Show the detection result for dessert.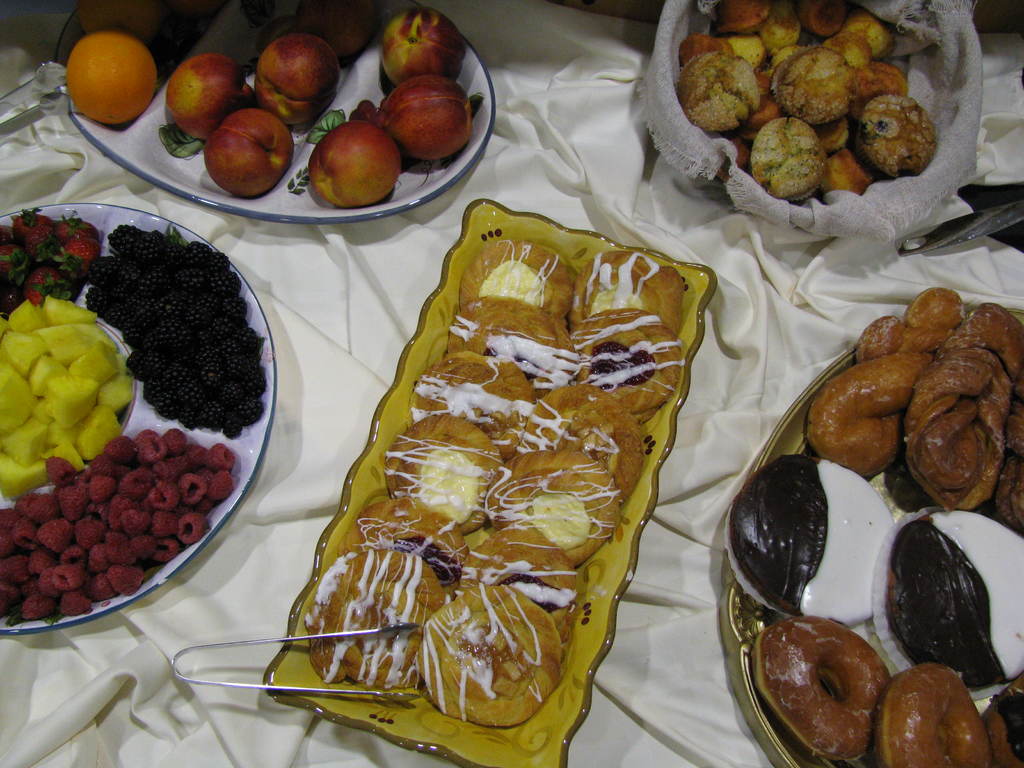
x1=212, y1=108, x2=305, y2=197.
